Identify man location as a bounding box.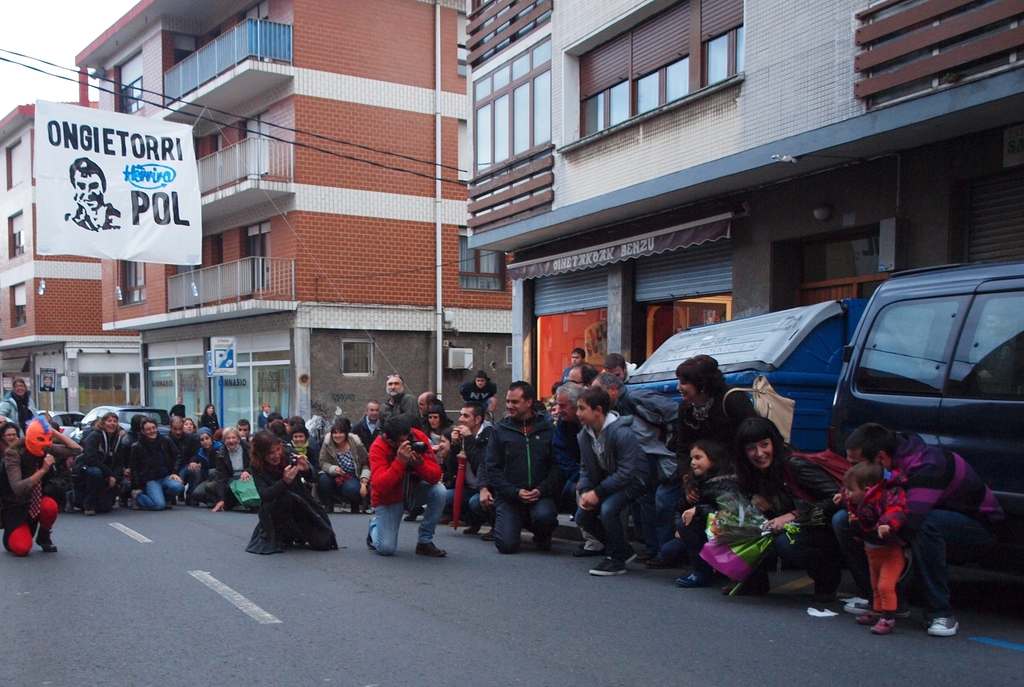
(left=63, top=157, right=122, bottom=230).
